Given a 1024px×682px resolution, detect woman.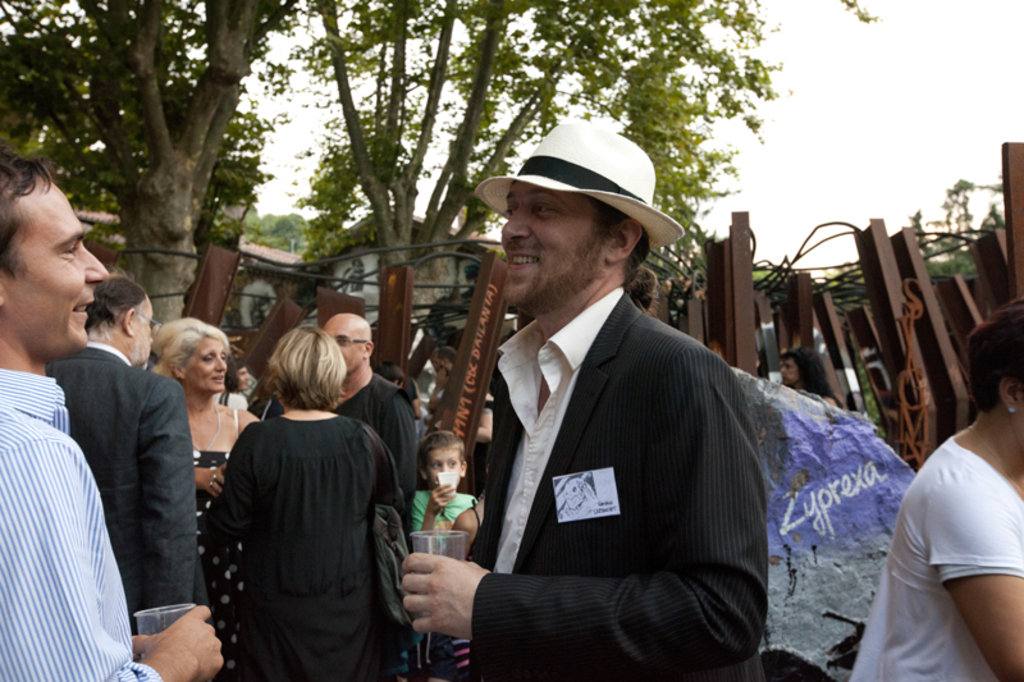
143:317:264:681.
